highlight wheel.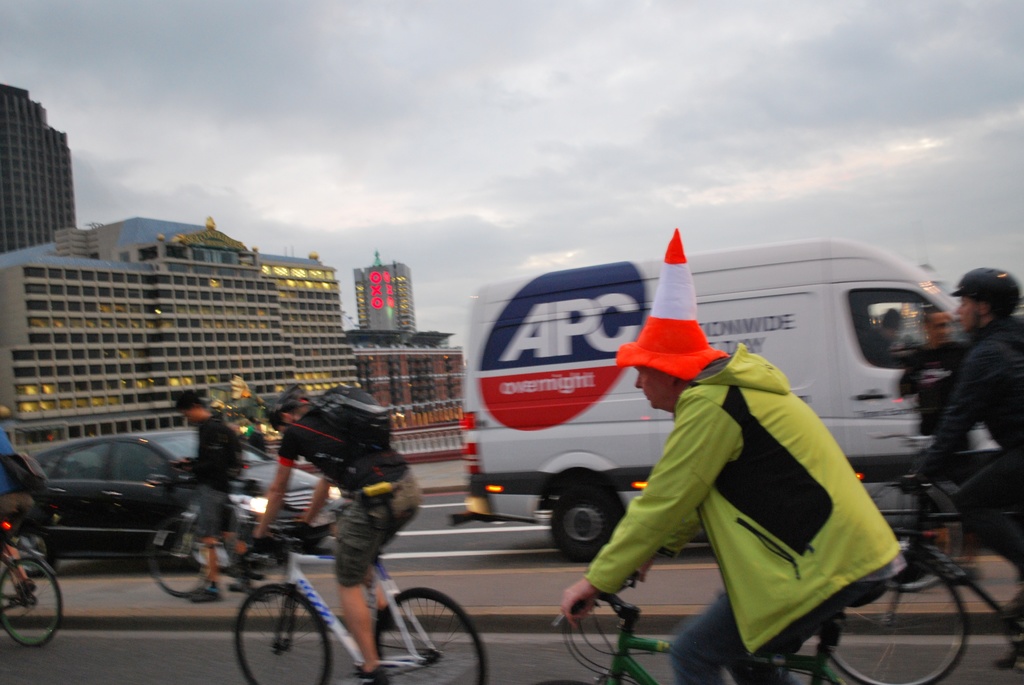
Highlighted region: l=232, t=522, r=287, b=594.
